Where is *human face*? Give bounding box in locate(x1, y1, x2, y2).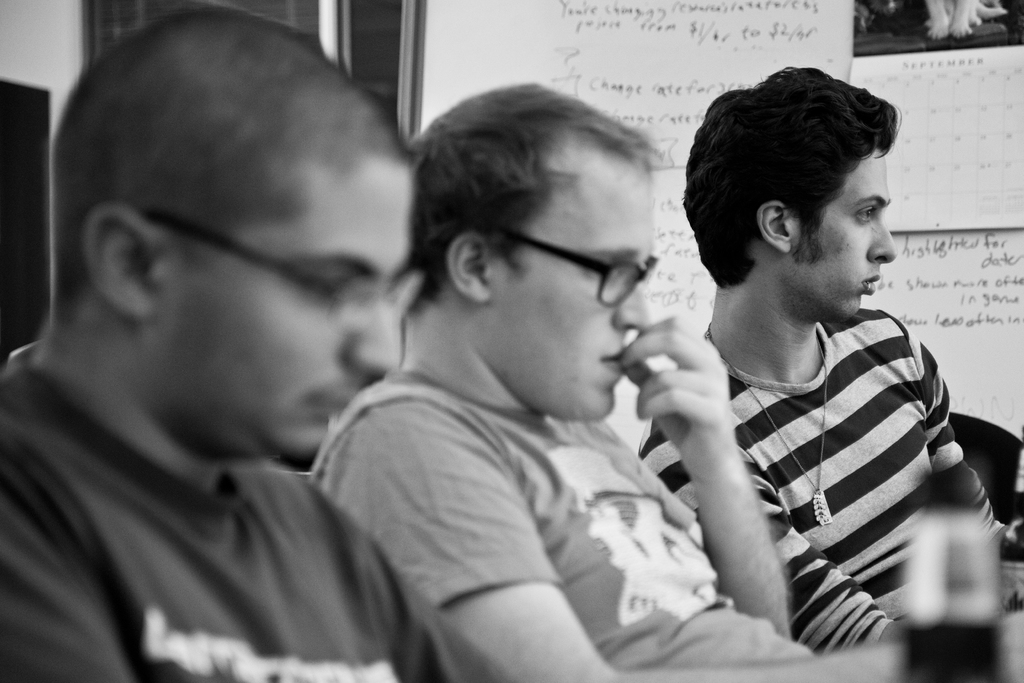
locate(158, 174, 408, 468).
